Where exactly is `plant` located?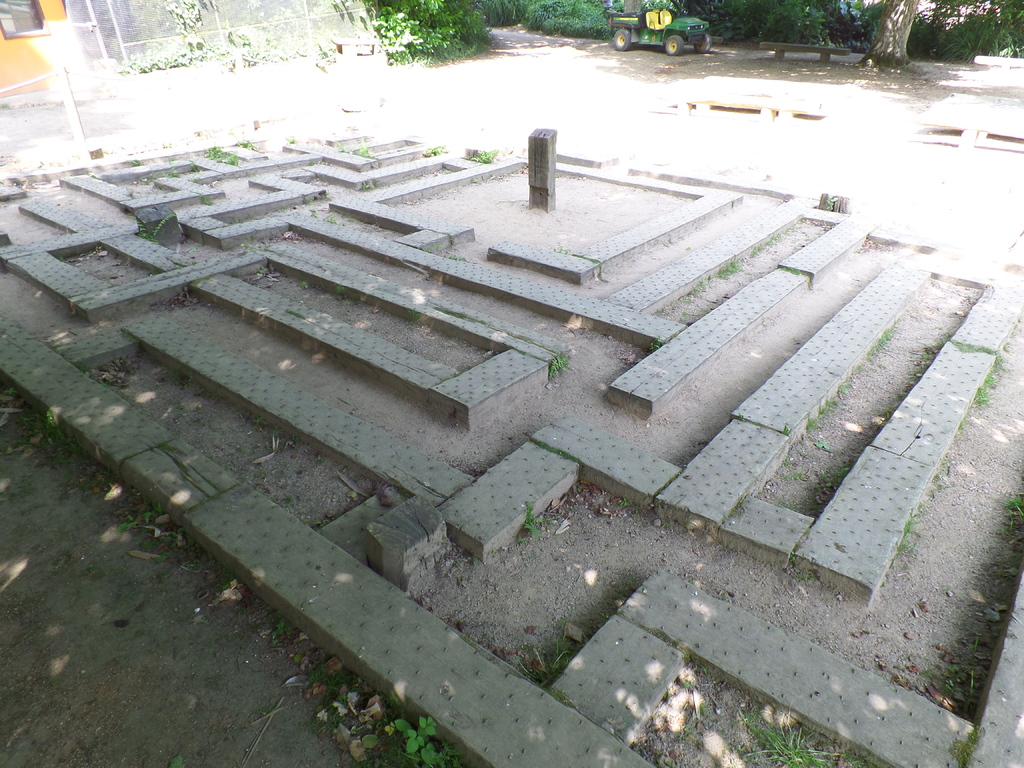
Its bounding box is [x1=795, y1=568, x2=817, y2=586].
